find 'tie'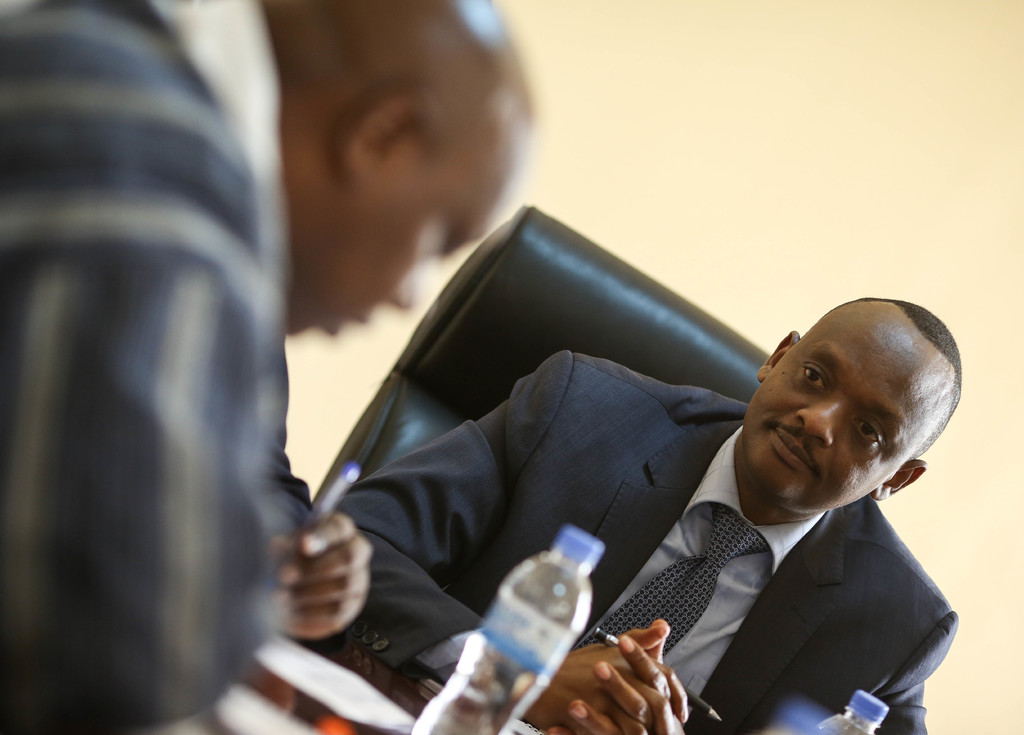
select_region(573, 500, 767, 651)
